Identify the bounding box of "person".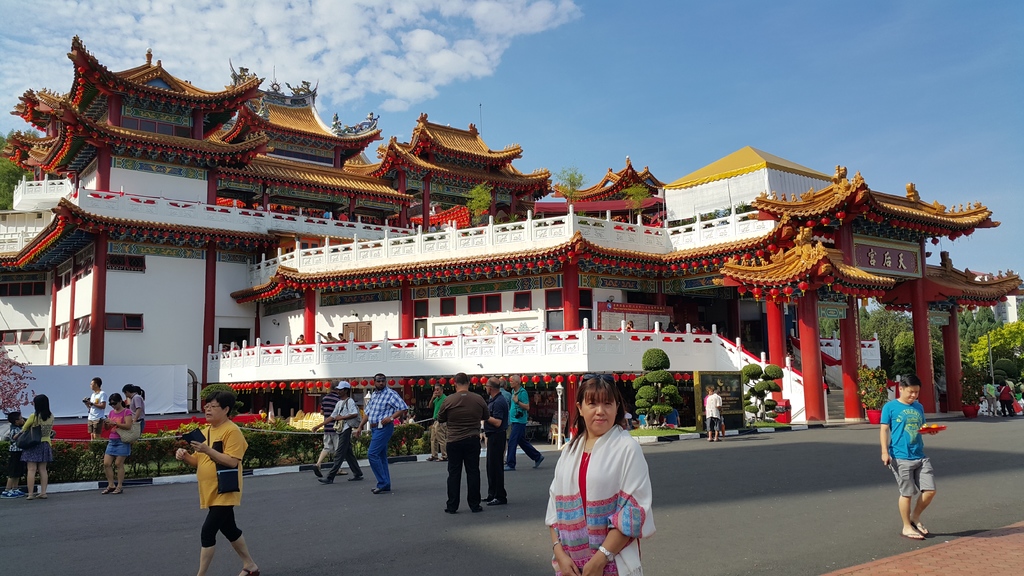
984/376/997/418.
